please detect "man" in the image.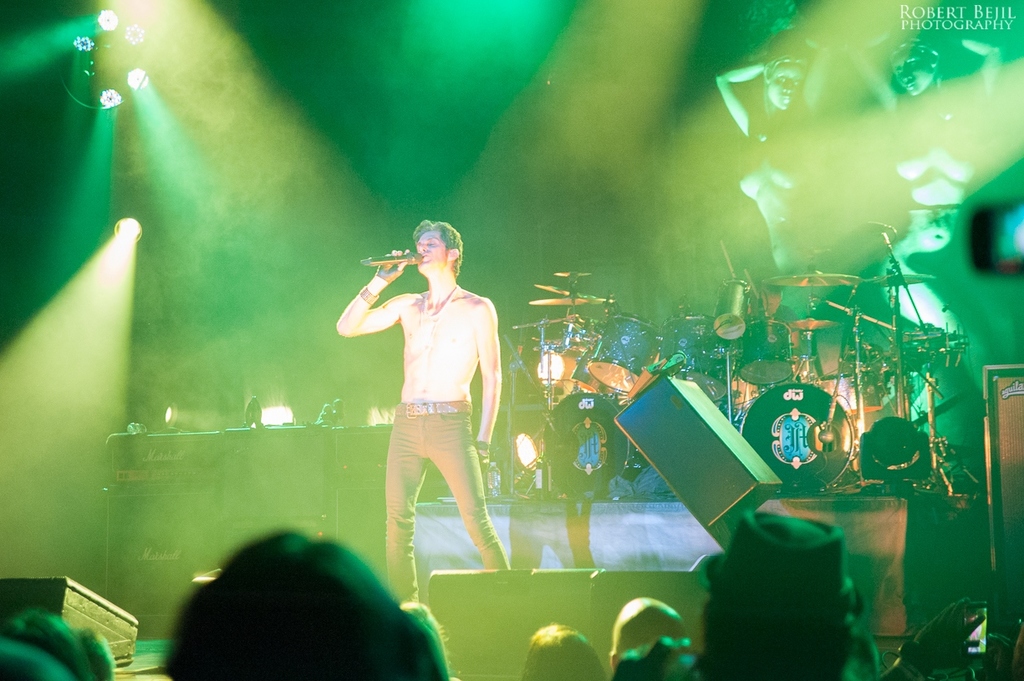
<box>346,207,514,601</box>.
